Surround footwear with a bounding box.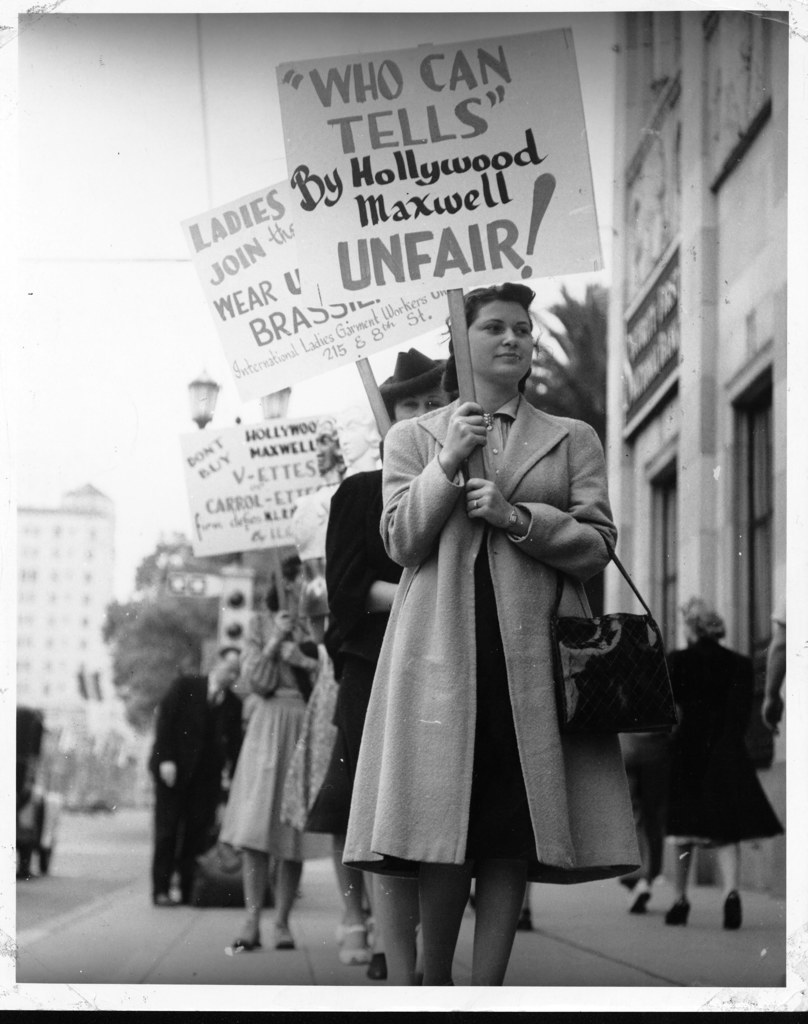
511:895:531:935.
